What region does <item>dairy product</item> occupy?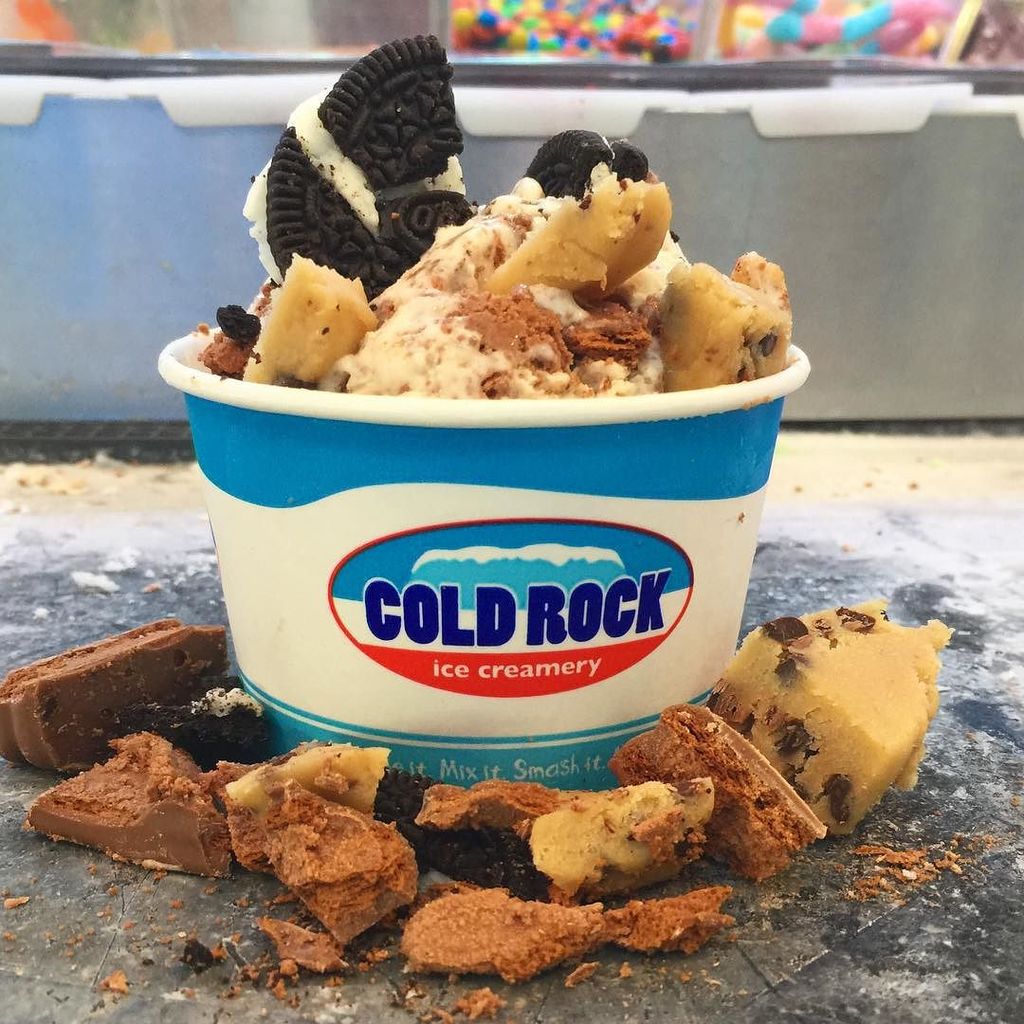
(x1=734, y1=597, x2=954, y2=831).
